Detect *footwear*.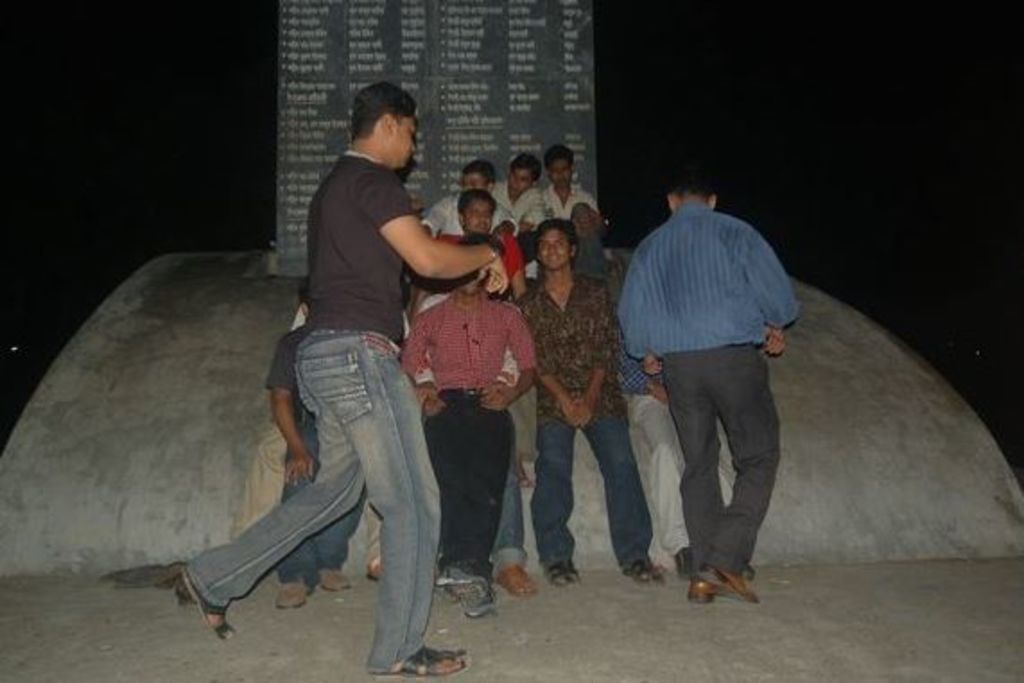
Detected at pyautogui.locateOnScreen(274, 583, 310, 606).
